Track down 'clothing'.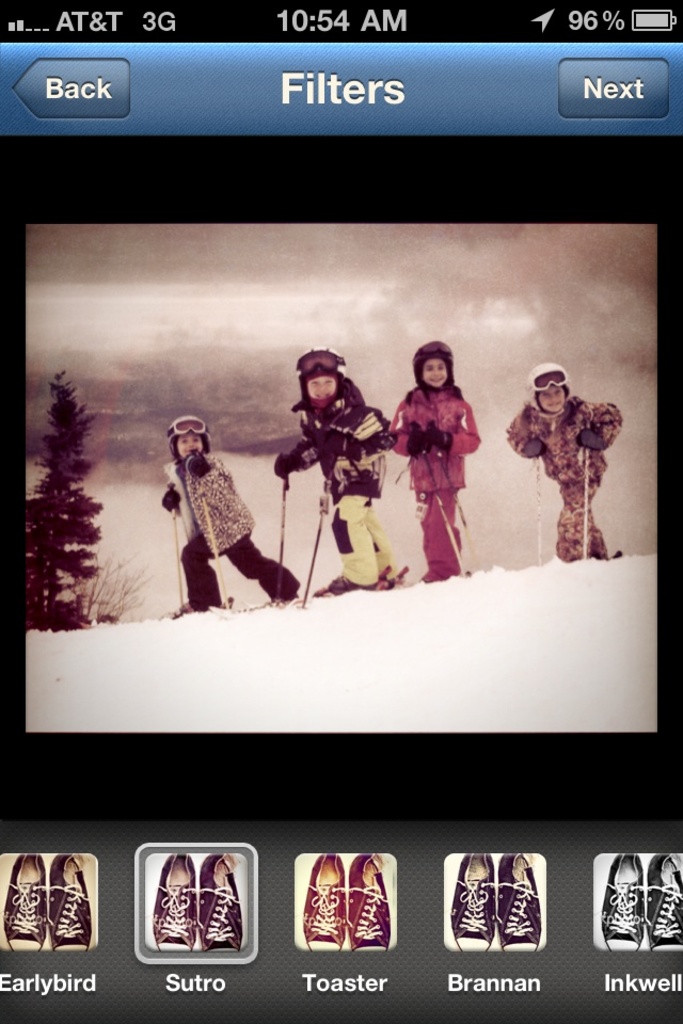
Tracked to Rect(161, 449, 302, 611).
